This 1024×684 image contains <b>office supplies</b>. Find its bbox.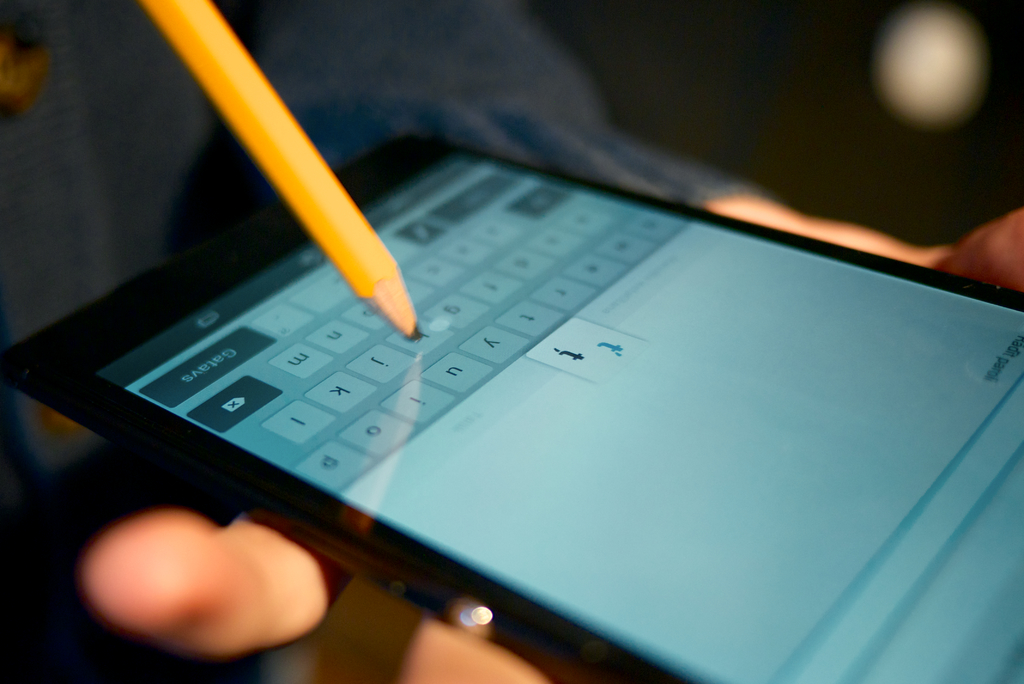
(left=0, top=127, right=1023, bottom=683).
